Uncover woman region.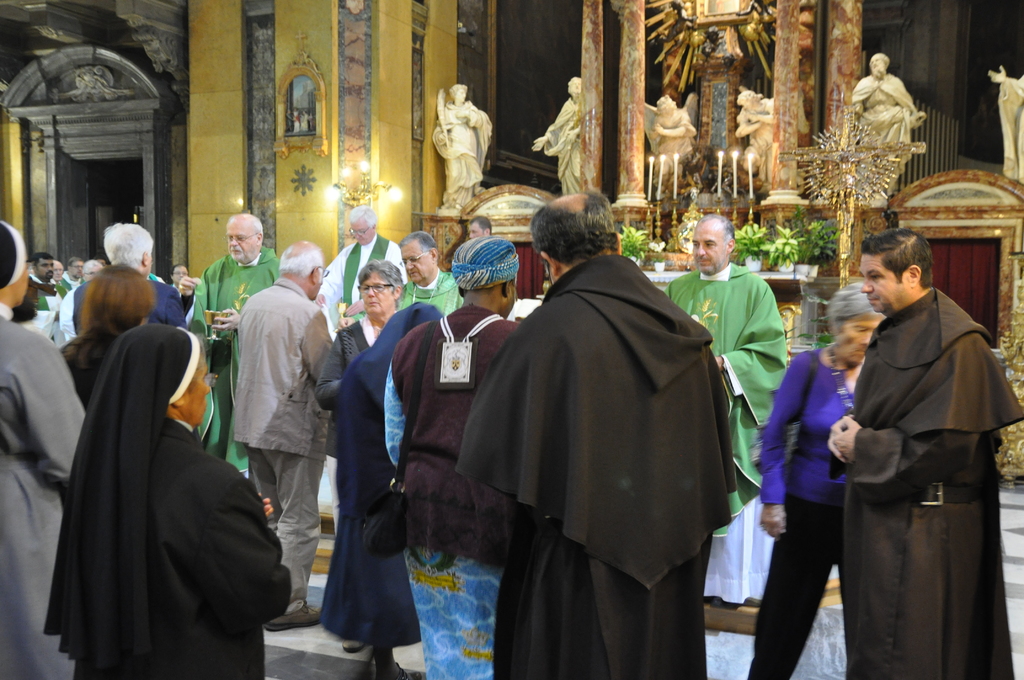
Uncovered: BBox(387, 234, 527, 679).
